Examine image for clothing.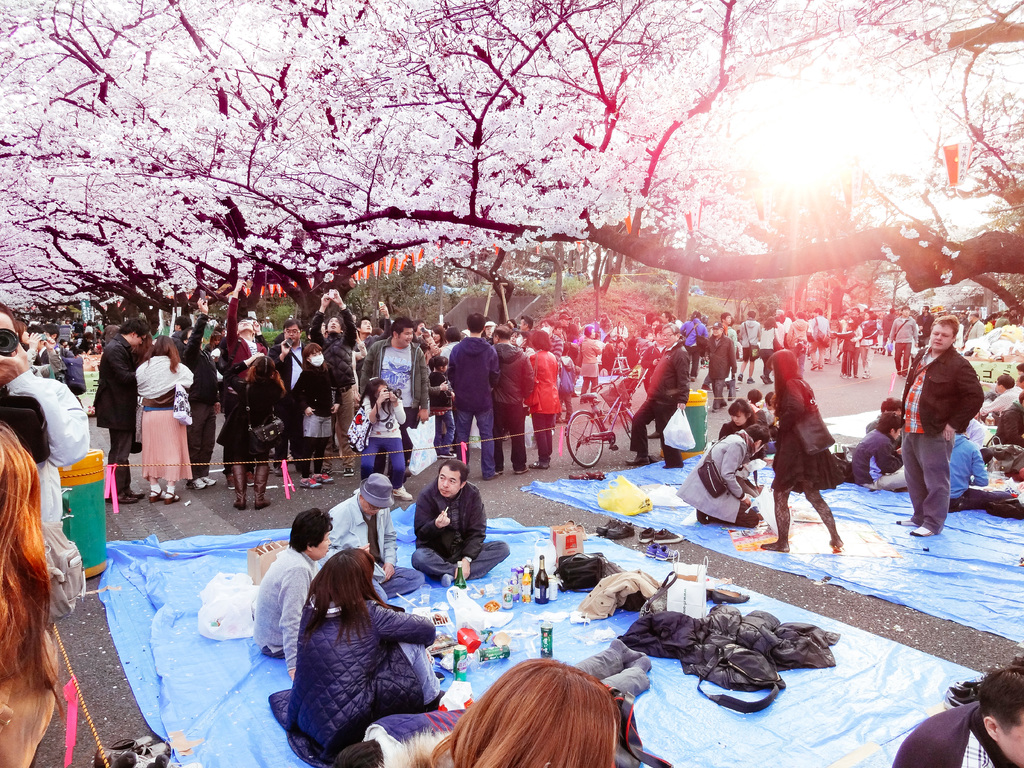
Examination result: region(205, 342, 224, 372).
